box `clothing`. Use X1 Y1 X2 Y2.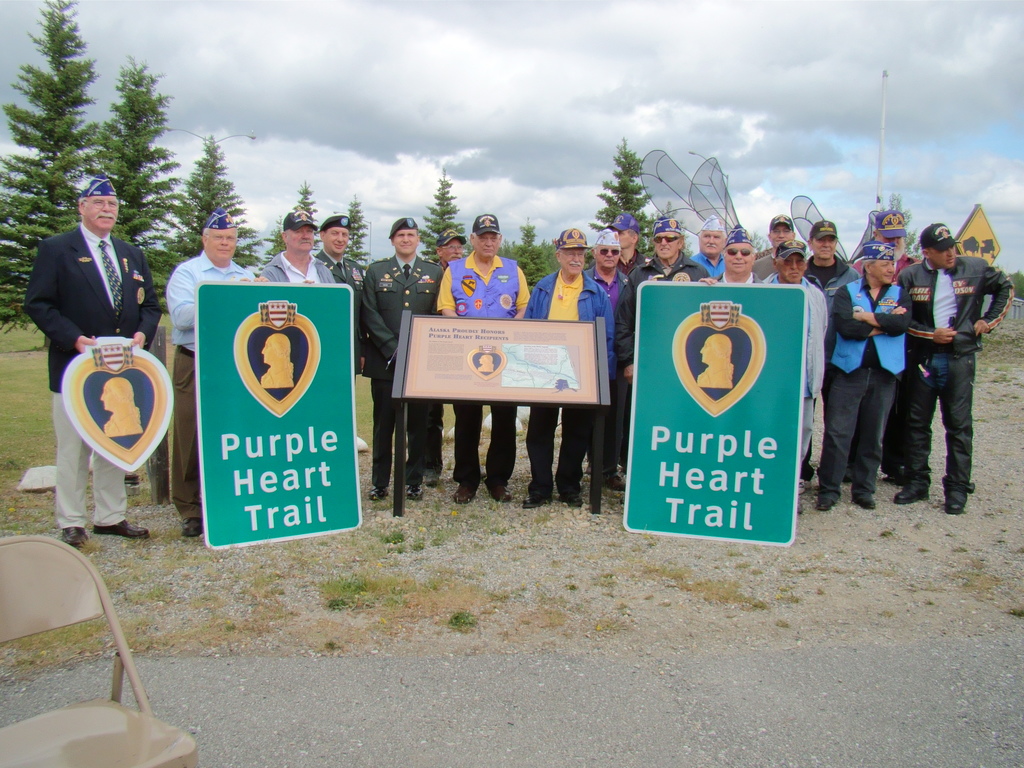
804 252 860 472.
